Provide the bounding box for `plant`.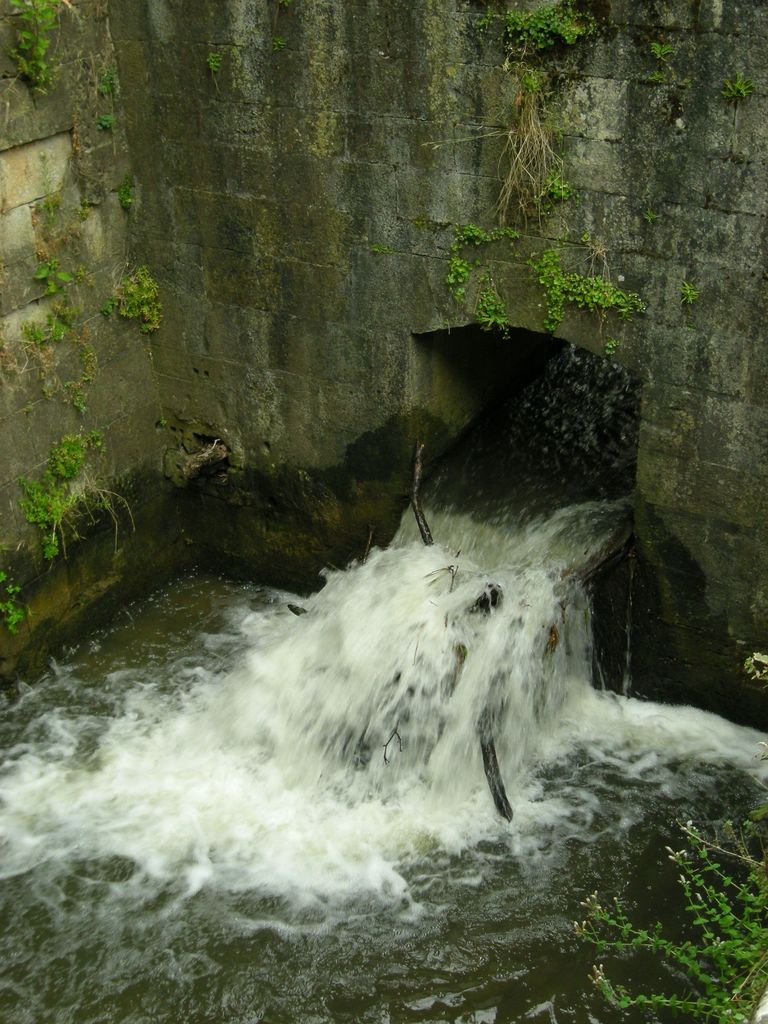
left=0, top=0, right=68, bottom=88.
